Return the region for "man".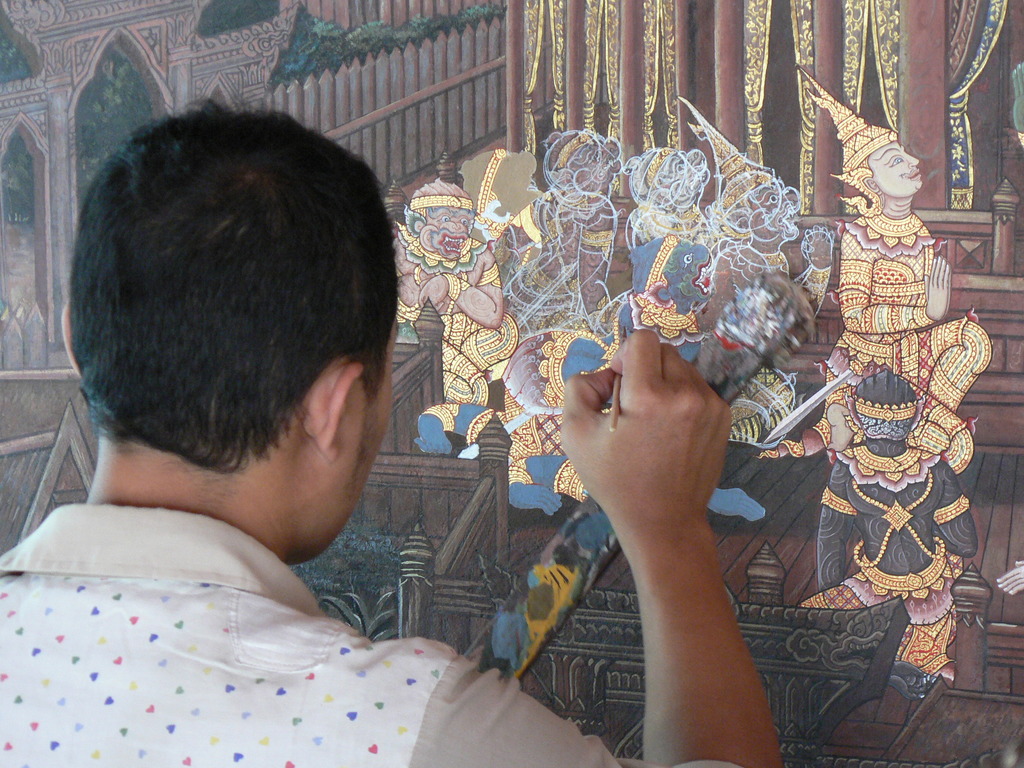
(left=0, top=98, right=786, bottom=767).
